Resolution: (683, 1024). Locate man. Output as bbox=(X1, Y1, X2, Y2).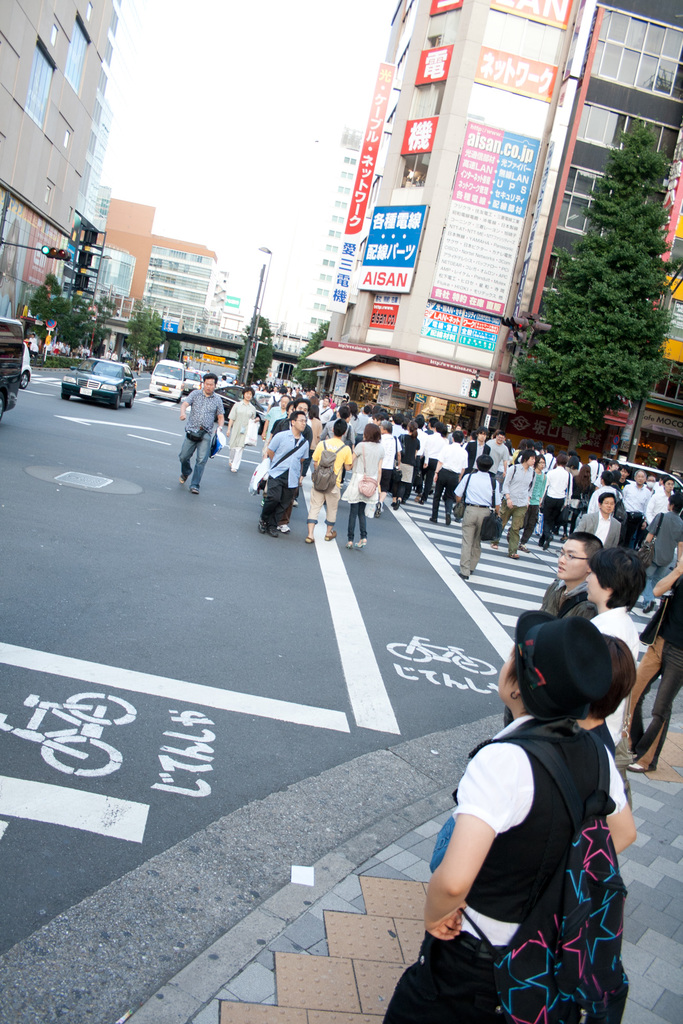
bbox=(267, 406, 317, 536).
